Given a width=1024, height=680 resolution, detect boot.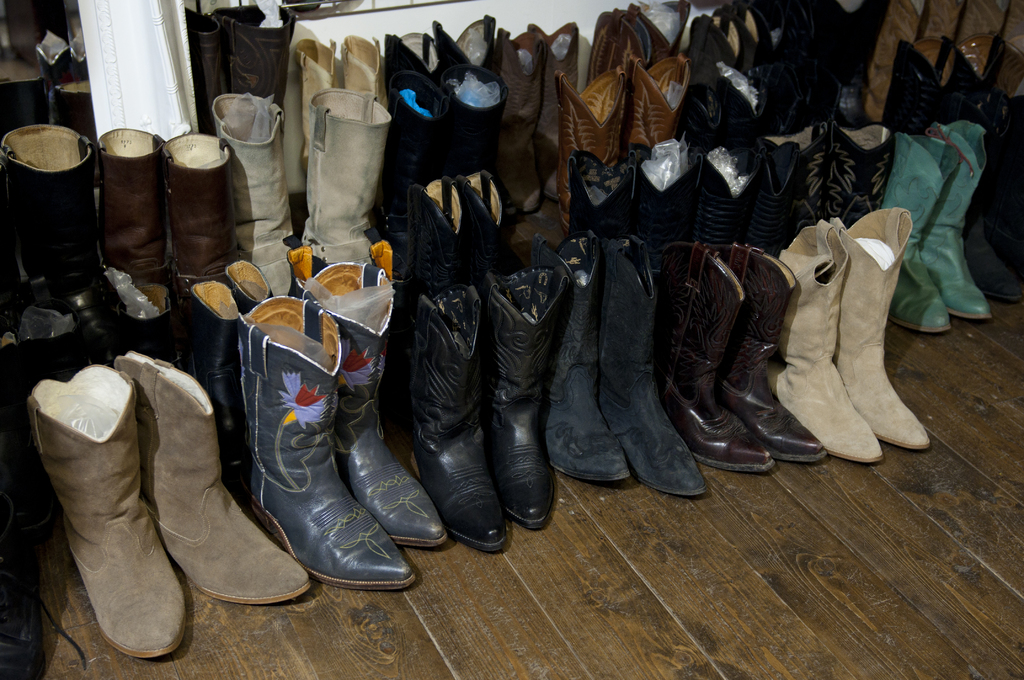
bbox=(132, 355, 317, 602).
